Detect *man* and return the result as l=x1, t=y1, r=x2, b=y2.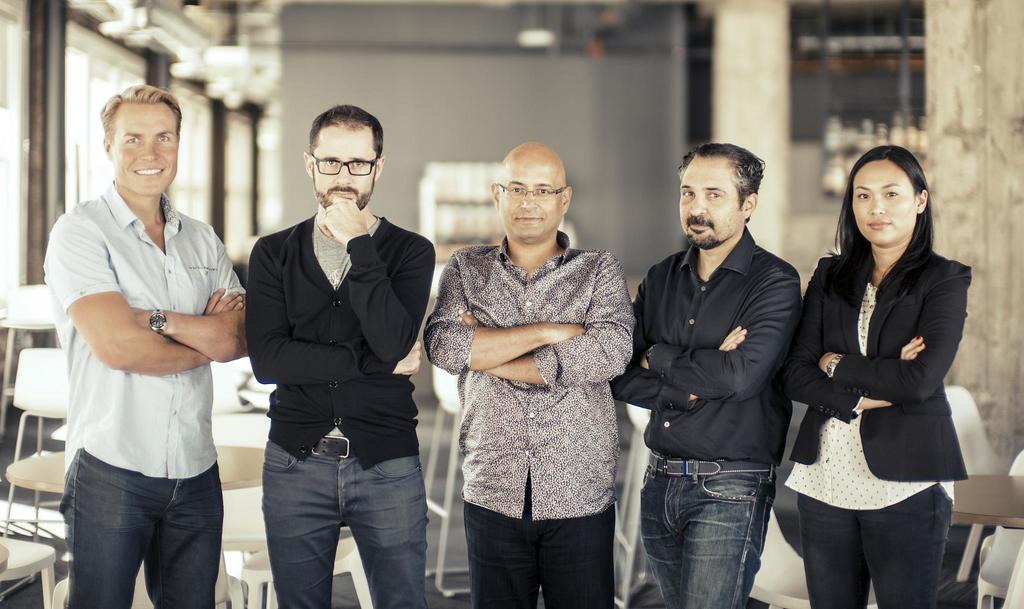
l=43, t=81, r=248, b=608.
